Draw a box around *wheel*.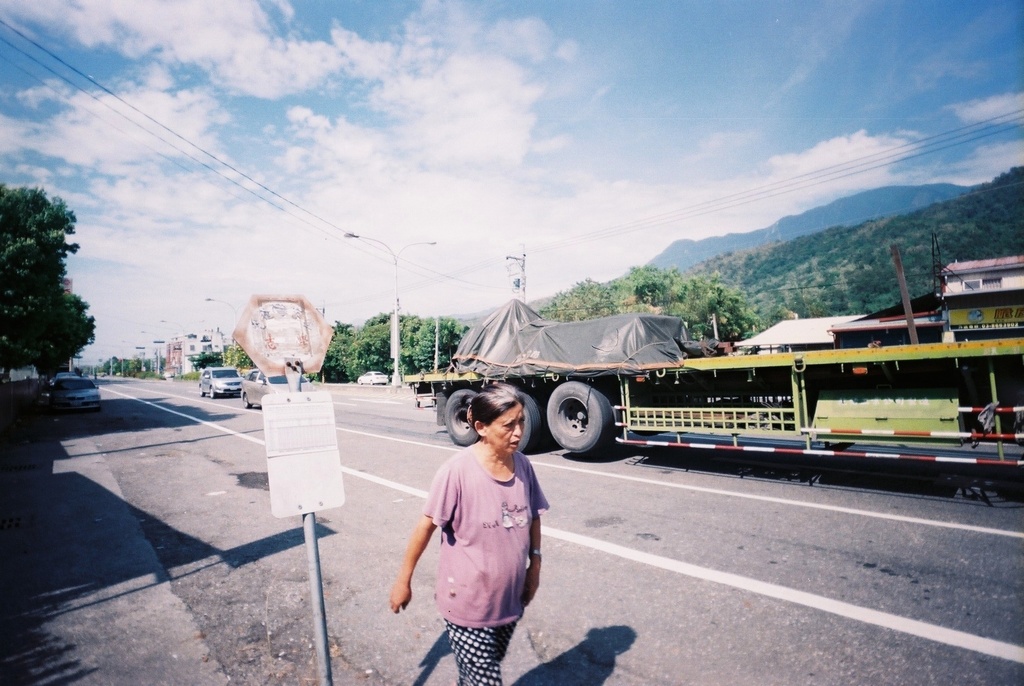
Rect(449, 386, 481, 438).
